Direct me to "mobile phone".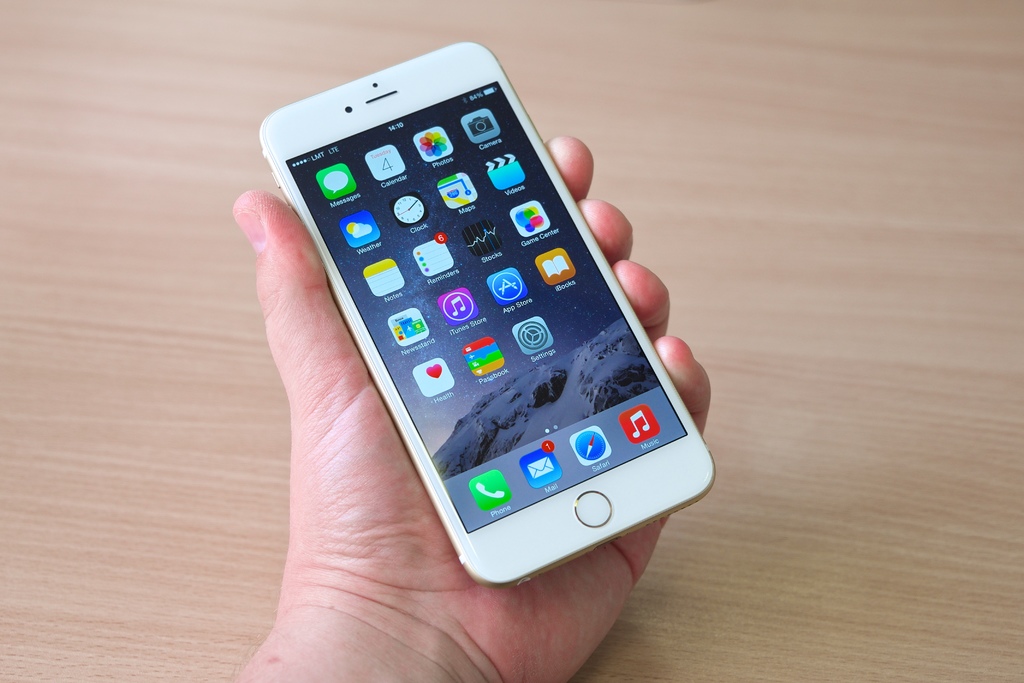
Direction: bbox(253, 36, 719, 593).
